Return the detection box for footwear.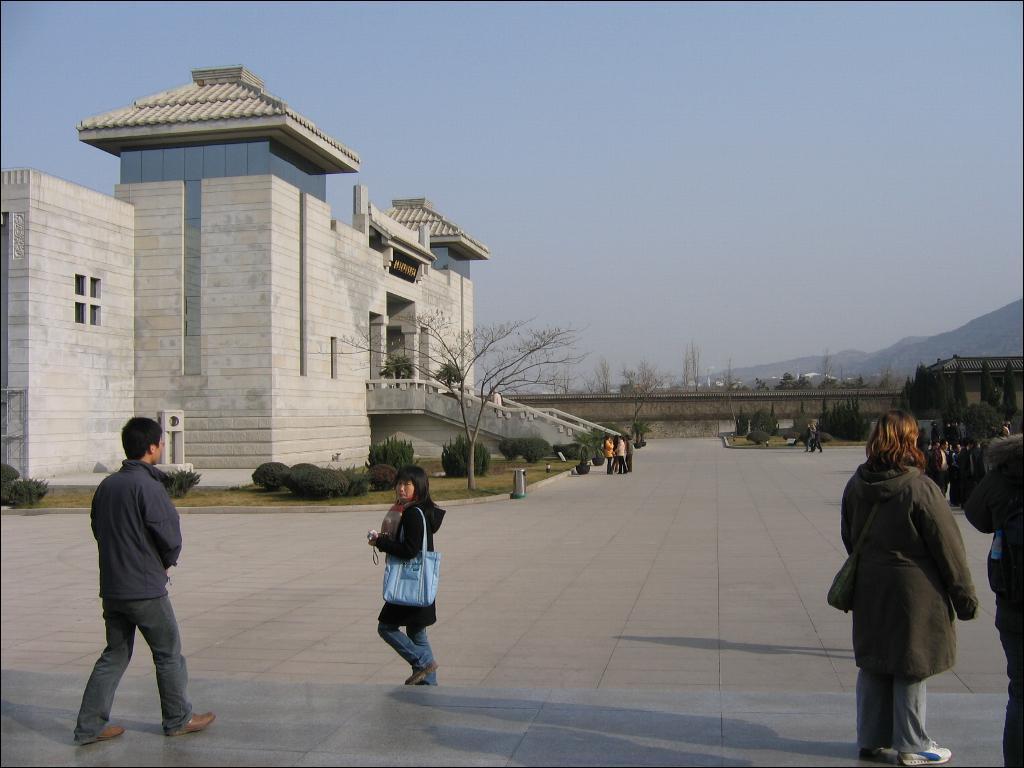
(left=78, top=720, right=128, bottom=746).
